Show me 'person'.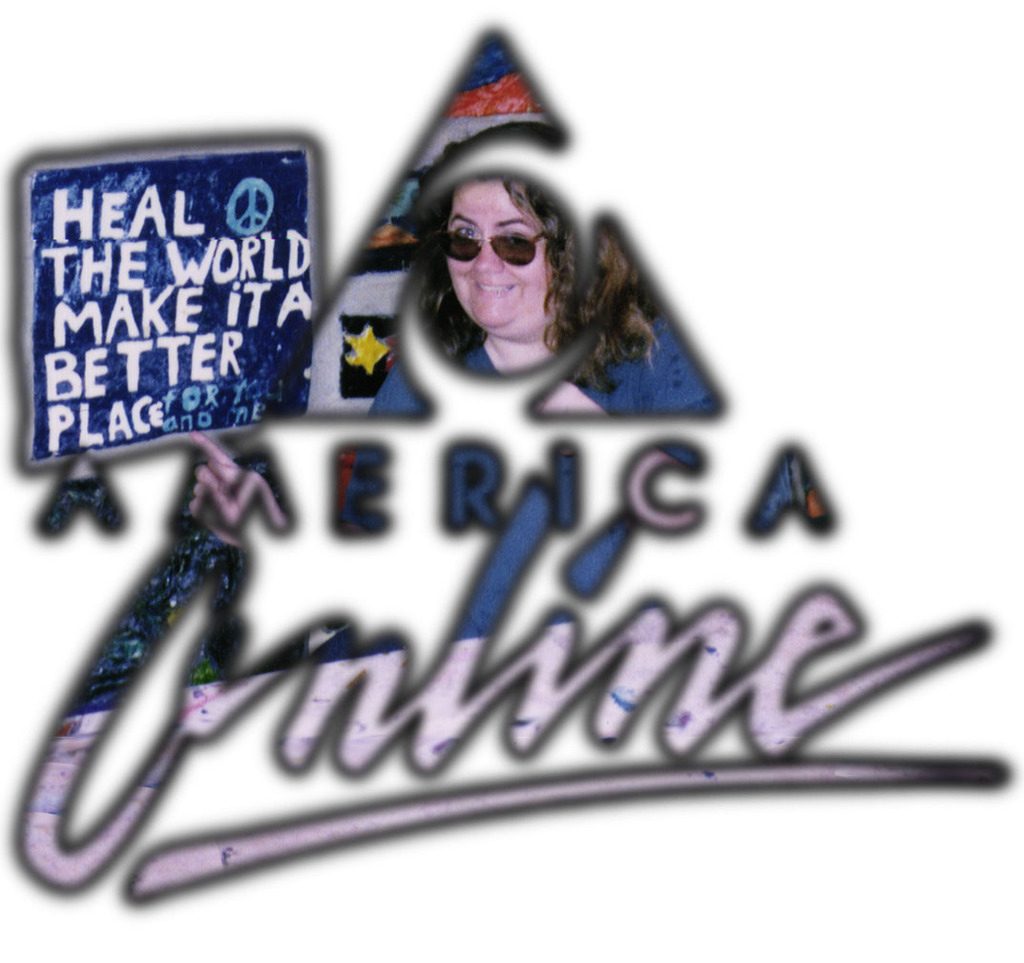
'person' is here: [367,163,724,425].
